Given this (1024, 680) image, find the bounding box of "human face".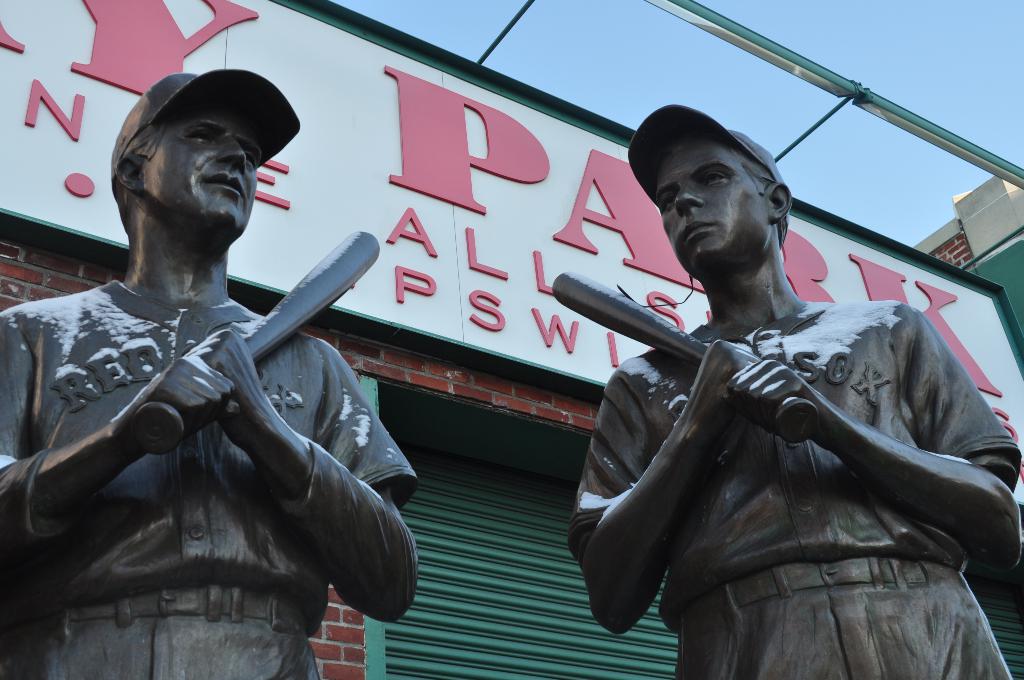
(left=643, top=140, right=767, bottom=273).
